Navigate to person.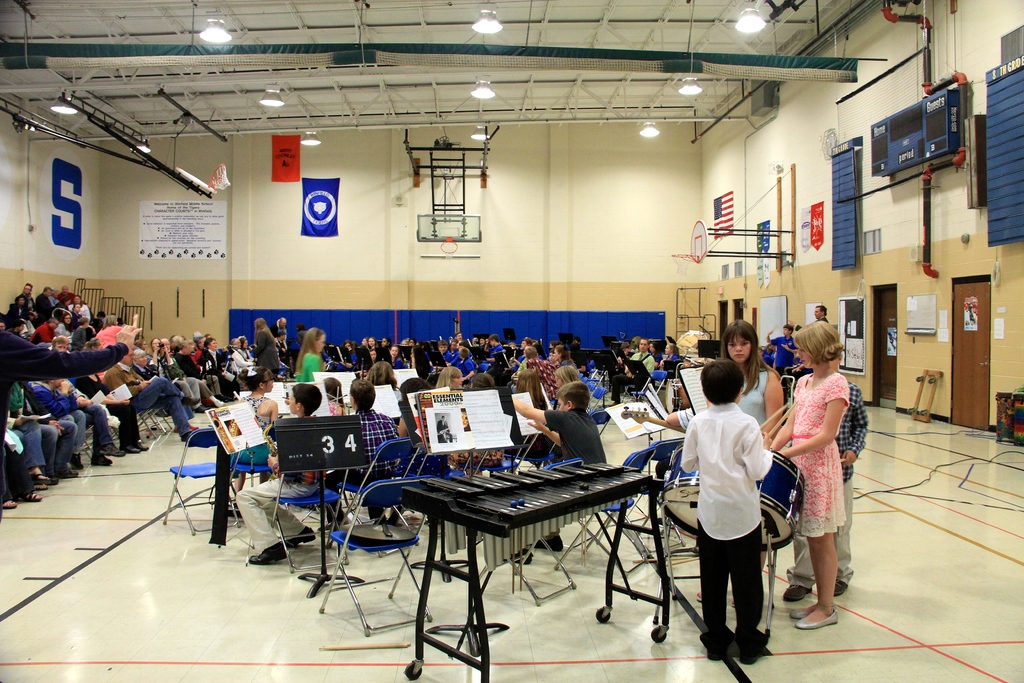
Navigation target: select_region(685, 356, 771, 657).
